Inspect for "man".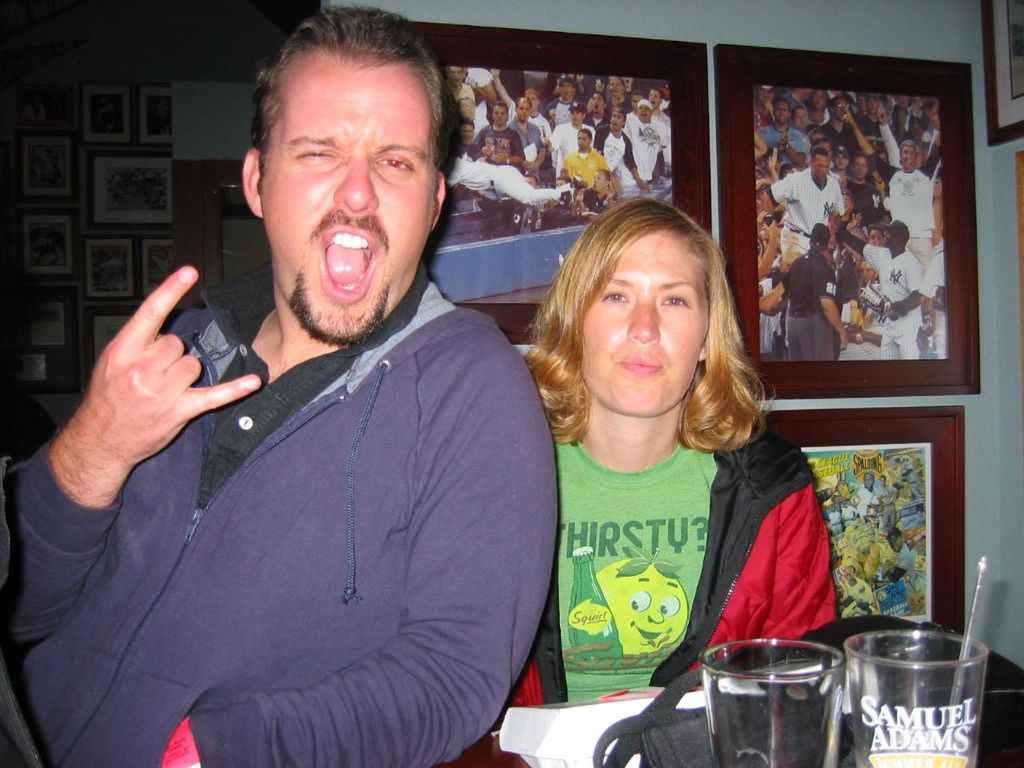
Inspection: (left=826, top=96, right=856, bottom=150).
